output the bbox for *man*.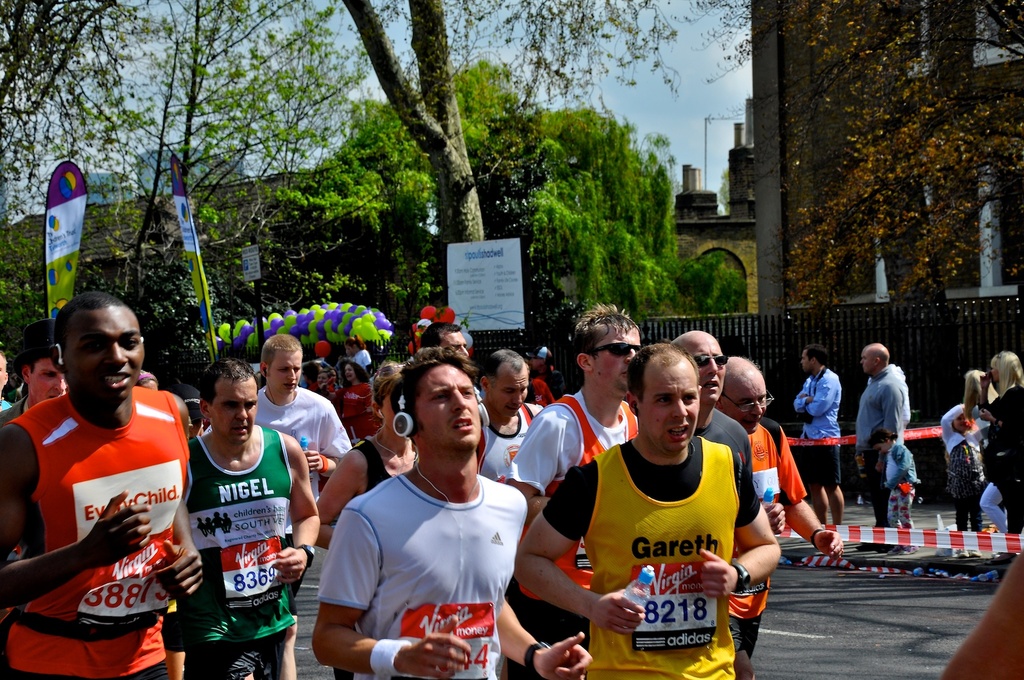
790:344:849:526.
